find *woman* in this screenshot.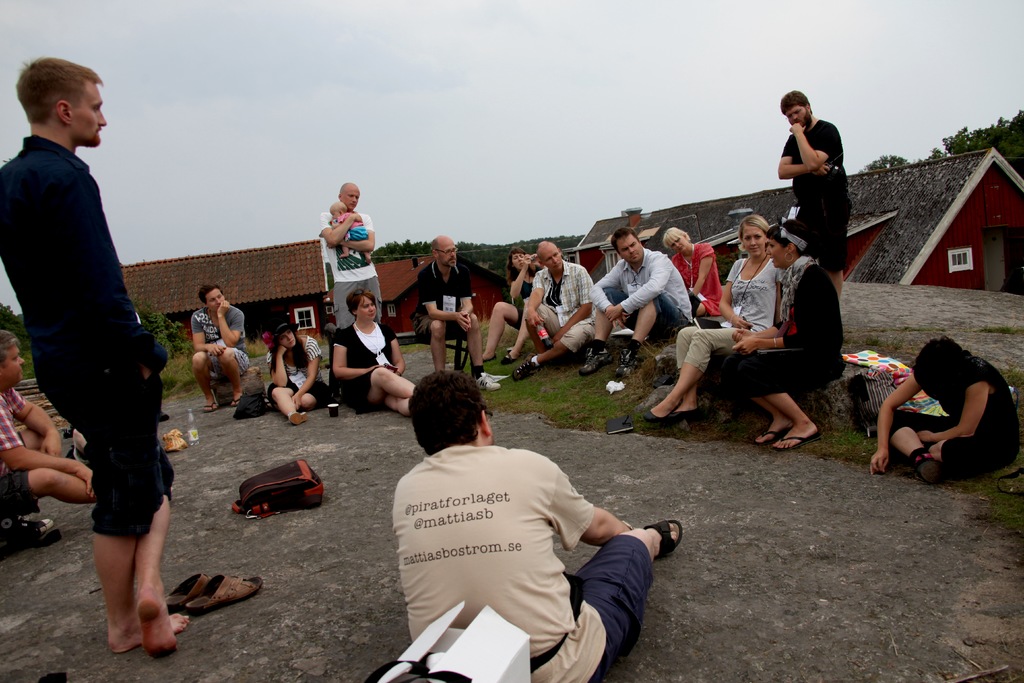
The bounding box for *woman* is <bbox>655, 224, 728, 324</bbox>.
